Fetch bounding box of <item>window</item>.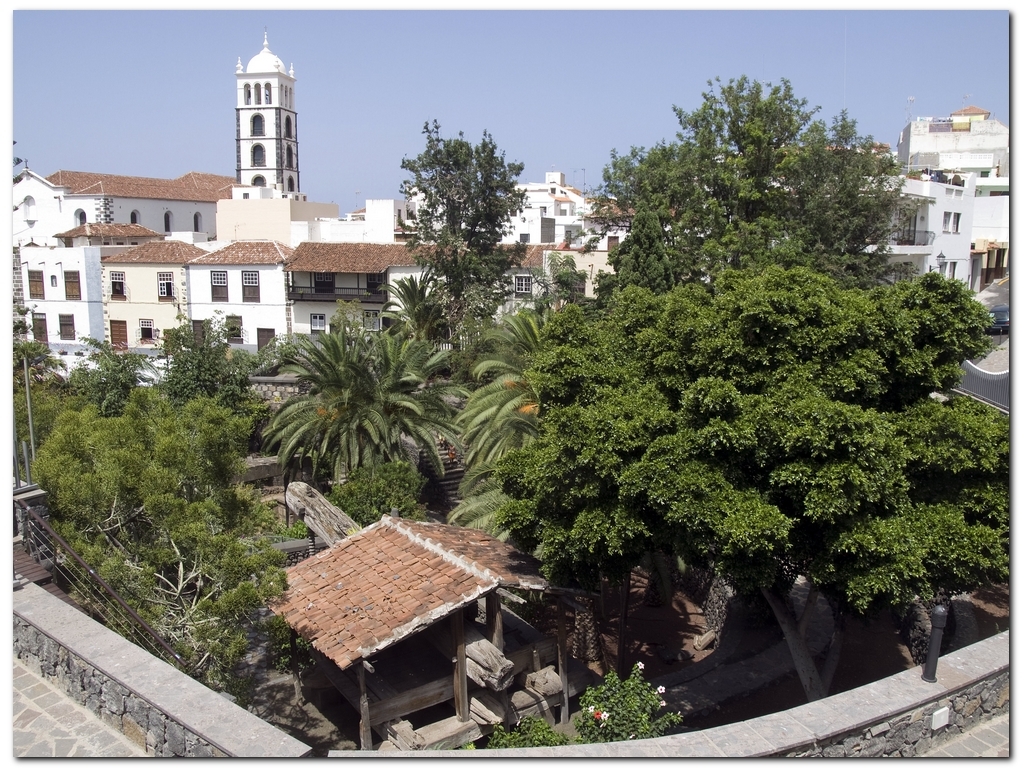
Bbox: bbox=[33, 272, 42, 301].
